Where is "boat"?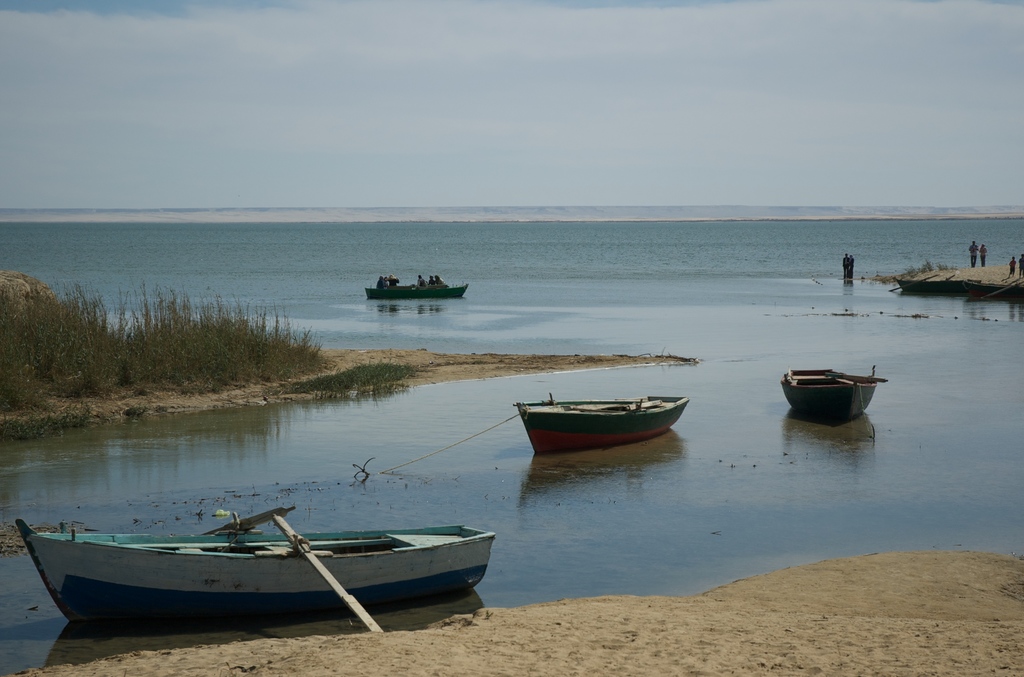
893:278:984:297.
